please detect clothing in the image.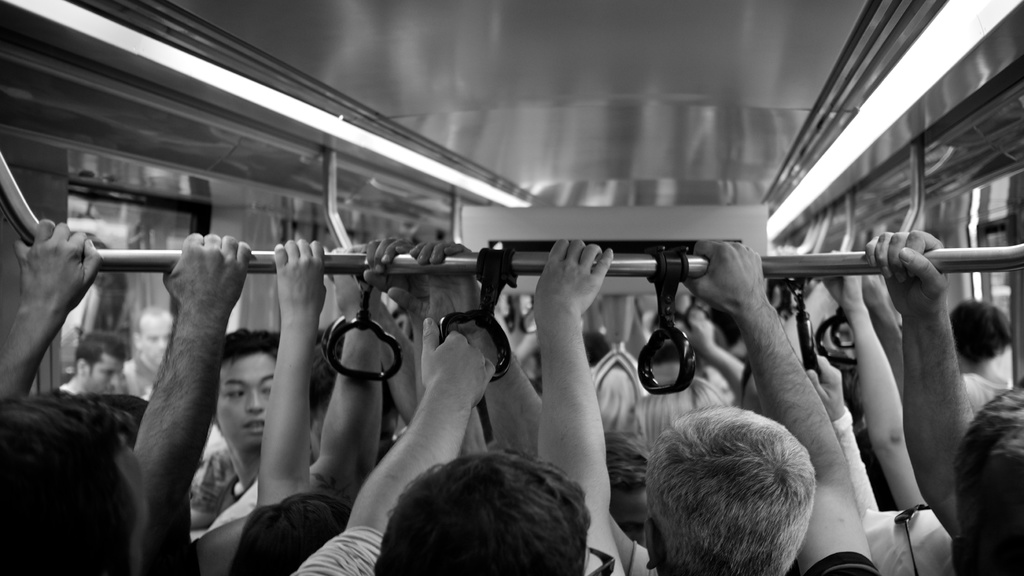
box=[802, 551, 878, 575].
